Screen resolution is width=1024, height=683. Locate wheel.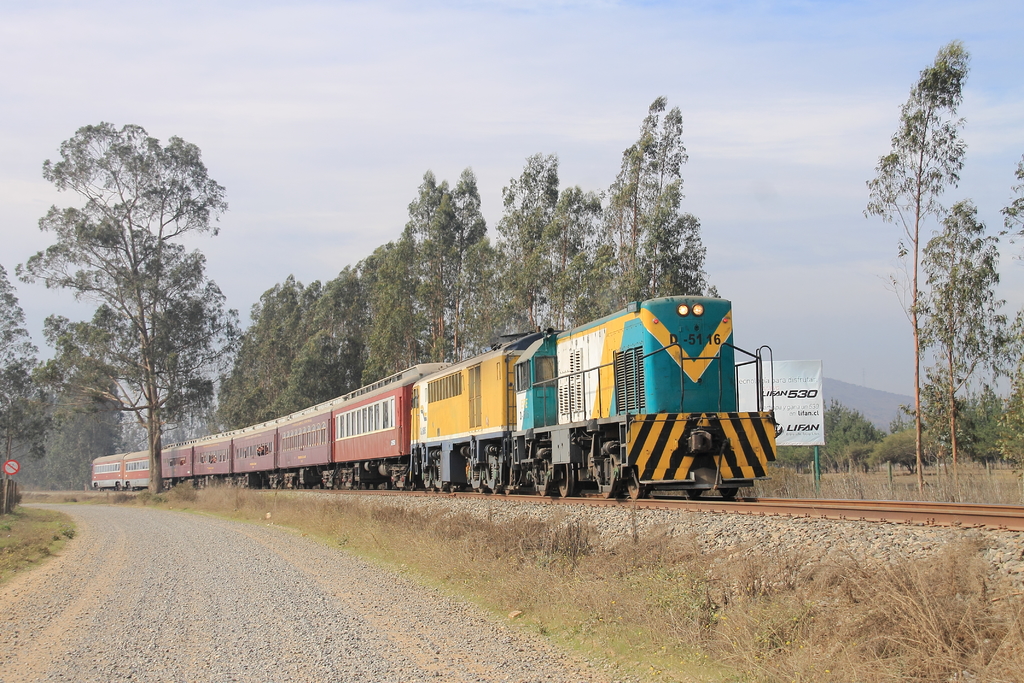
locate(93, 483, 102, 488).
